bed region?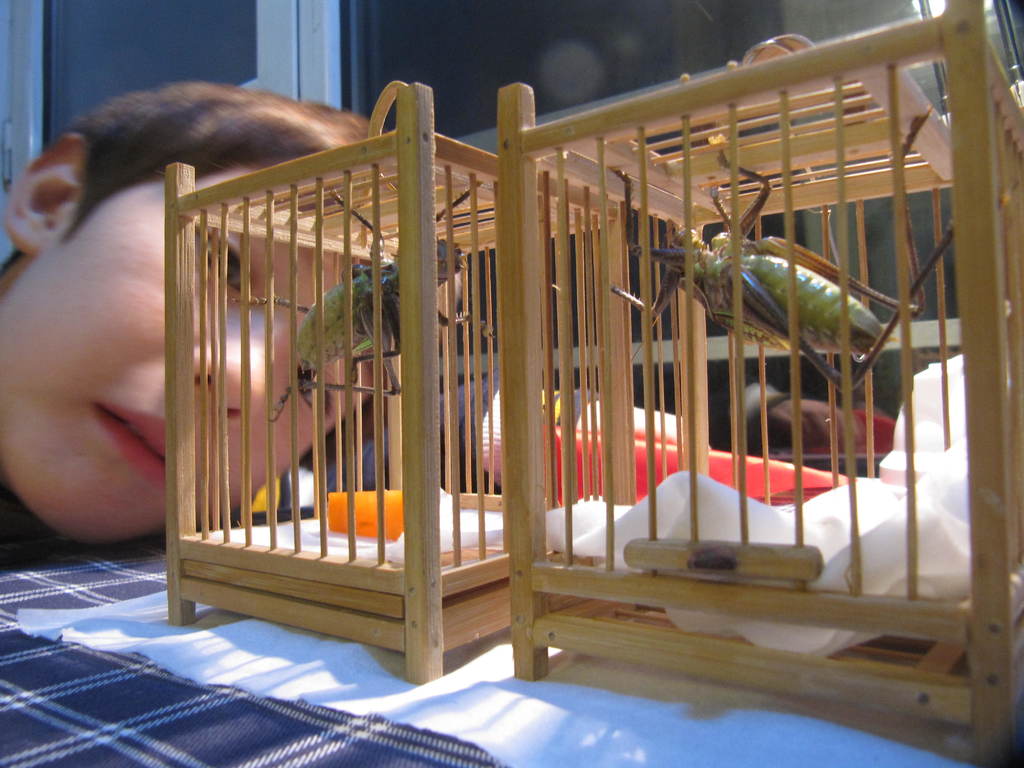
[0,479,1022,762]
